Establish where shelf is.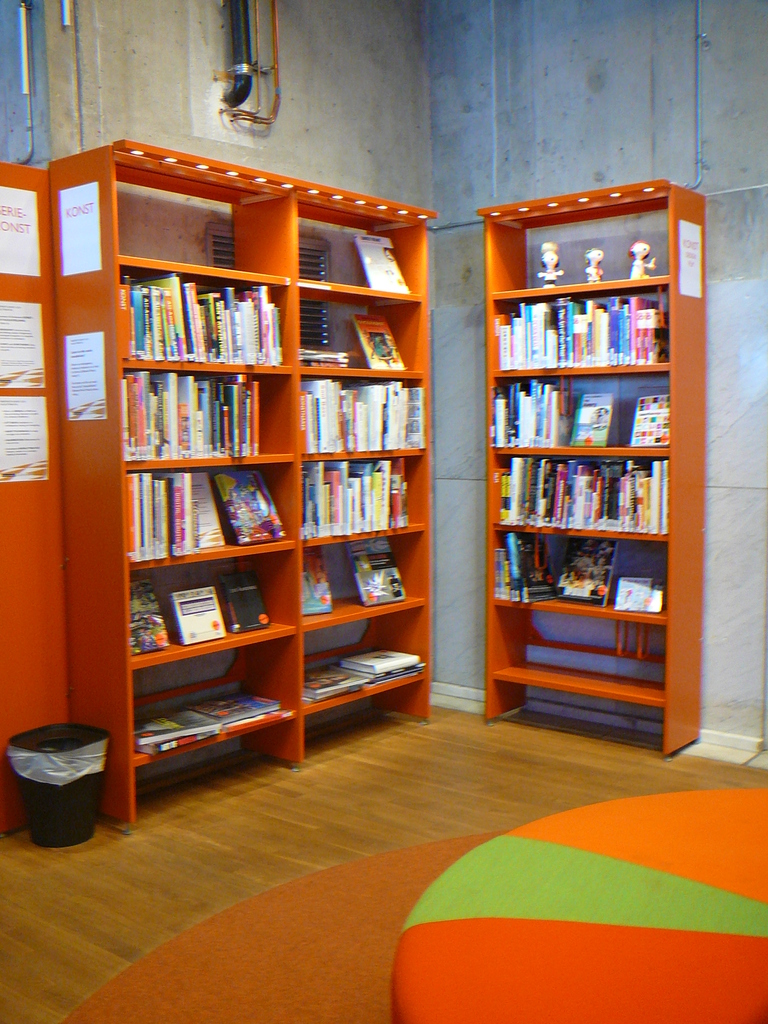
Established at x1=285 y1=186 x2=436 y2=280.
